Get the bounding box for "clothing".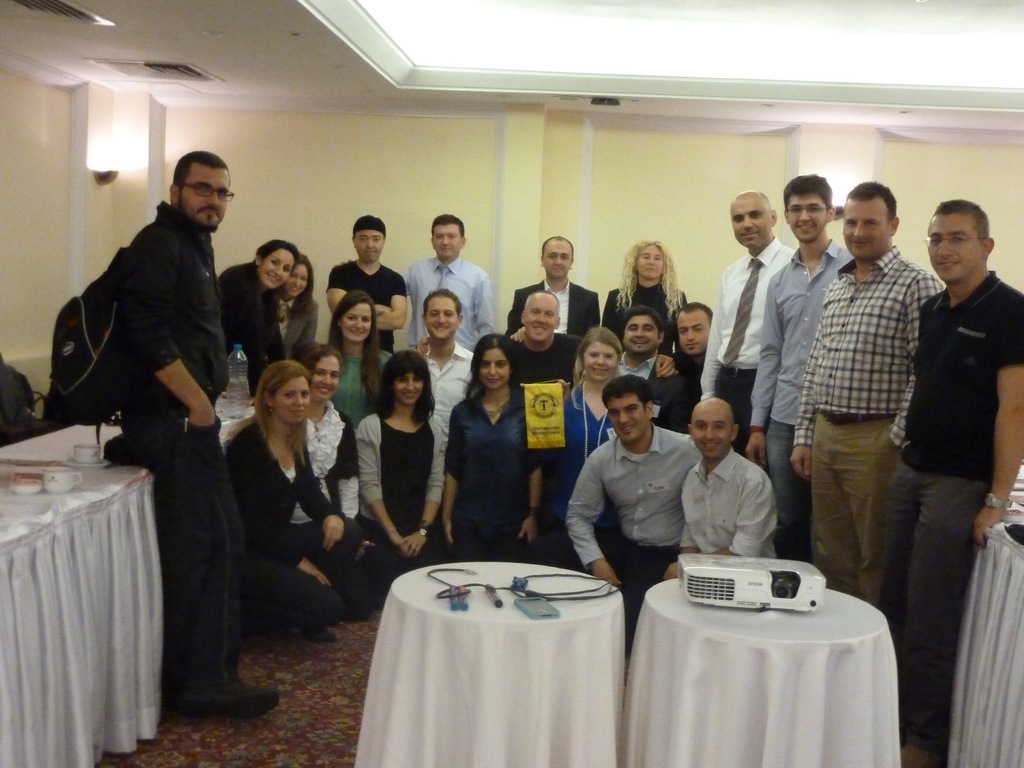
box(287, 398, 368, 607).
